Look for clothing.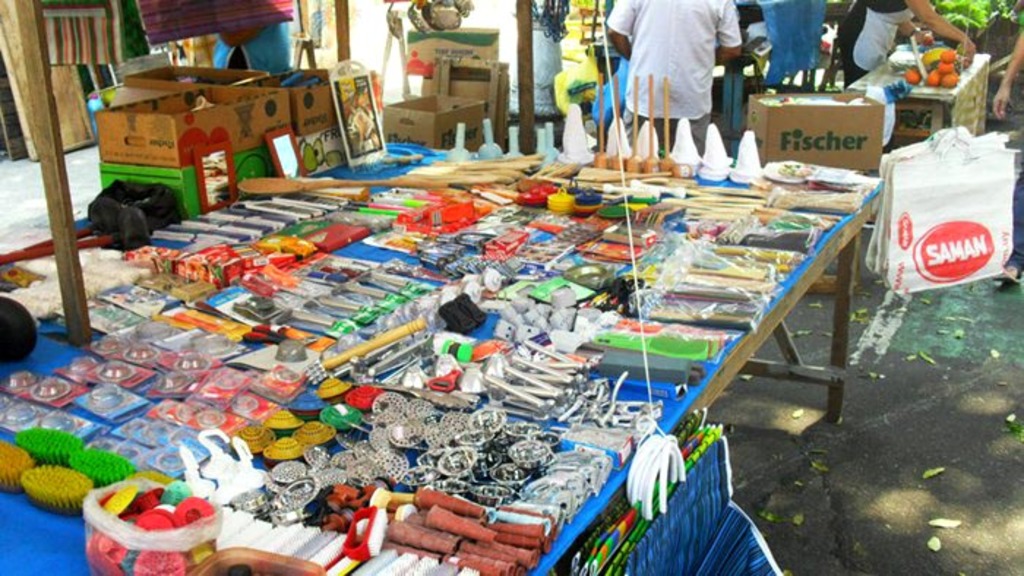
Found: (600,0,745,146).
